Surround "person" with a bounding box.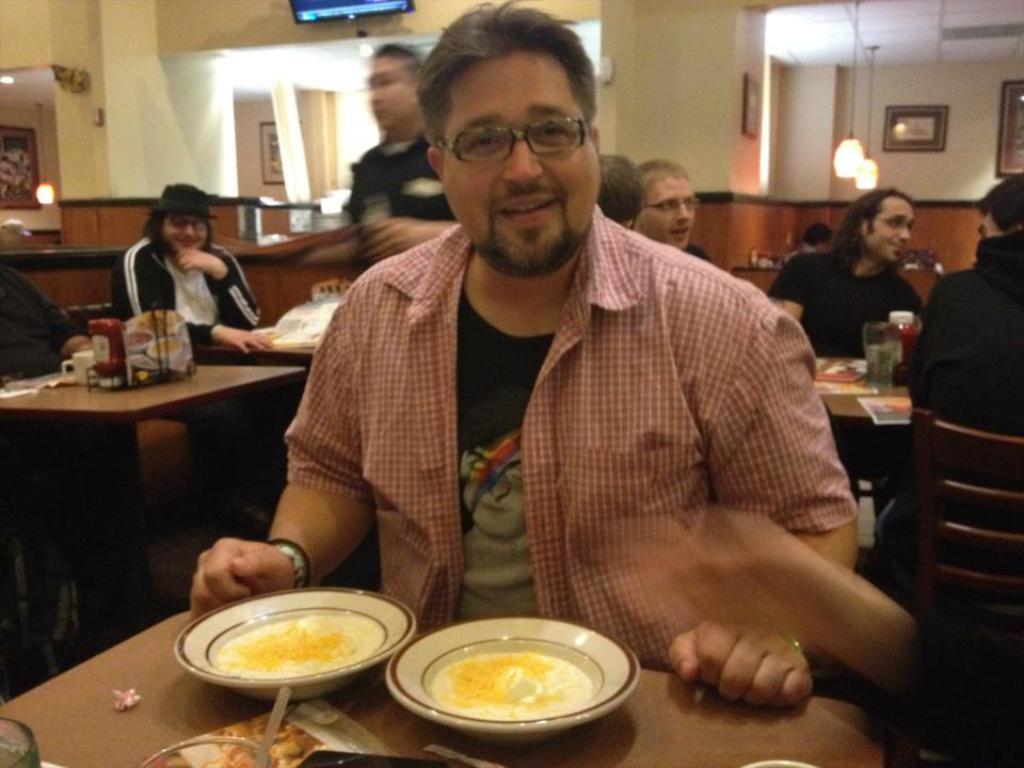
(left=791, top=220, right=838, bottom=255).
